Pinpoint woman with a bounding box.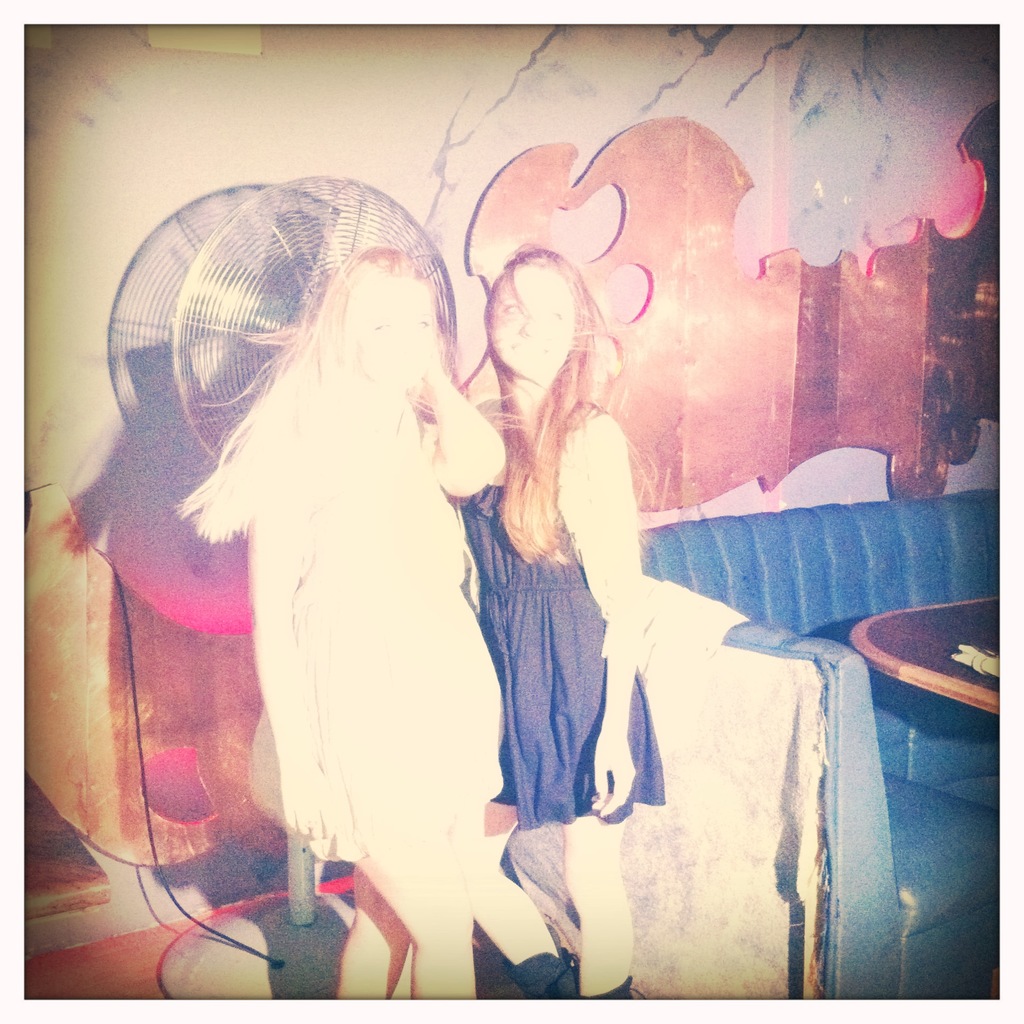
<bbox>452, 239, 663, 998</bbox>.
